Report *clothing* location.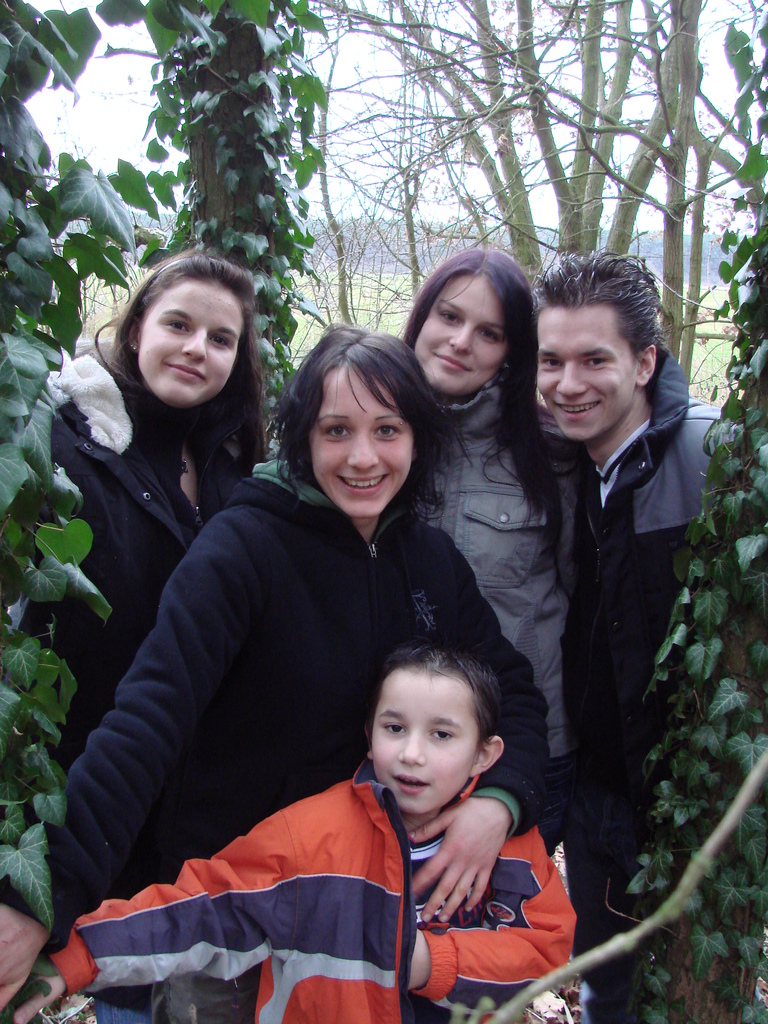
Report: box(571, 342, 767, 1023).
